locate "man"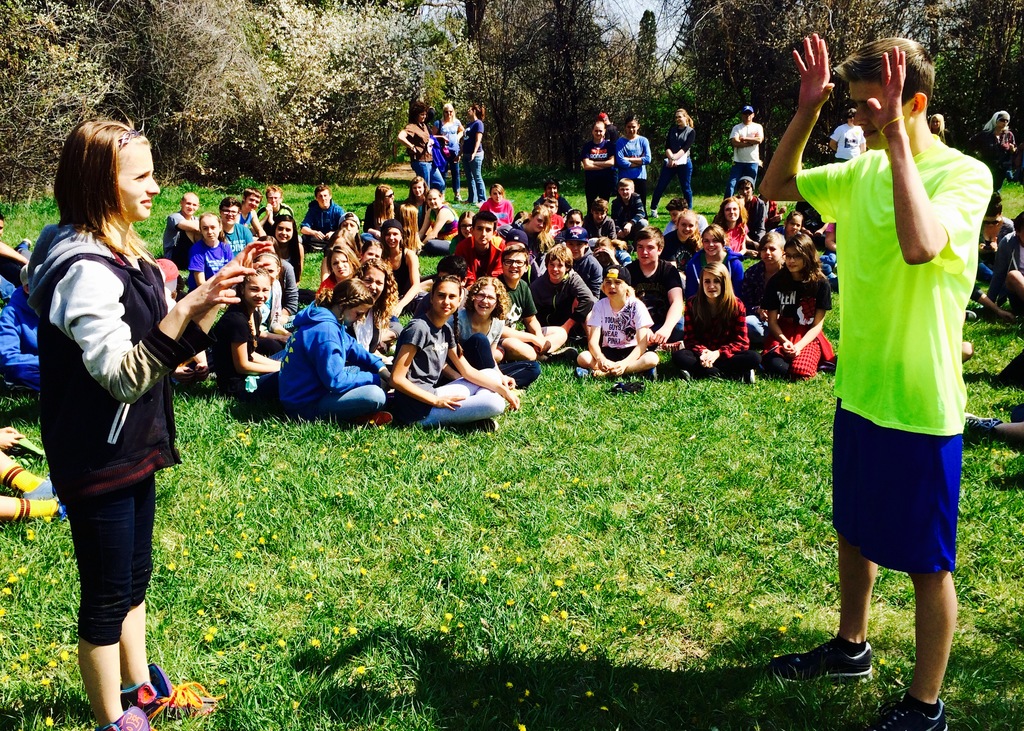
bbox=[724, 104, 767, 200]
